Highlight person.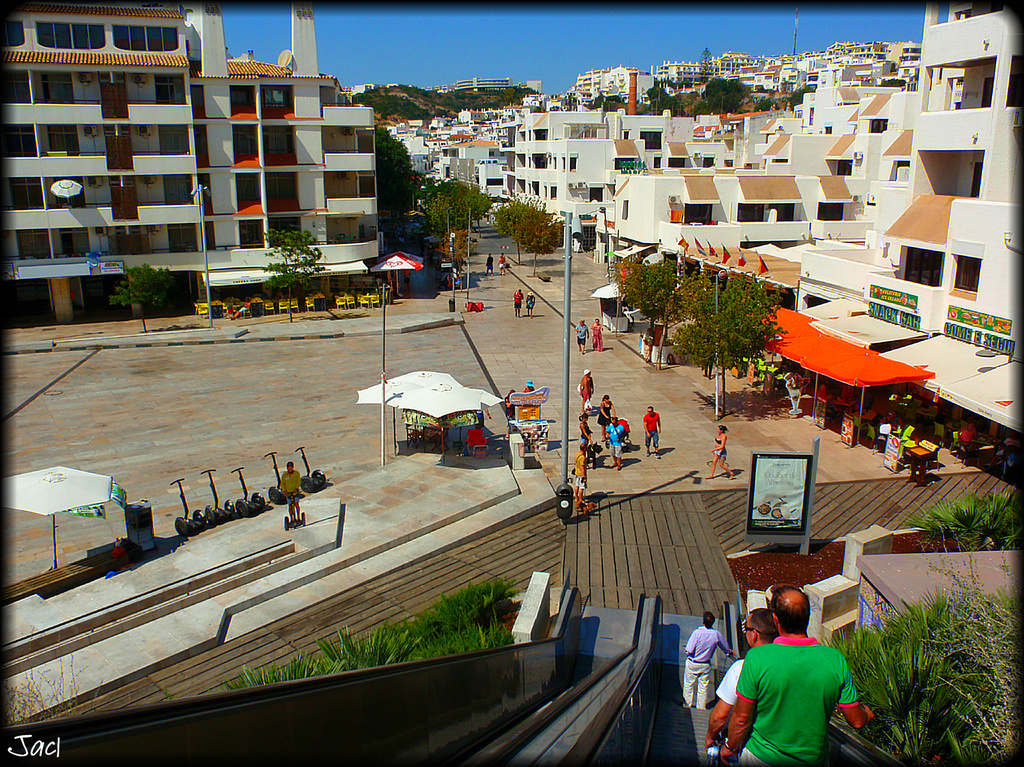
Highlighted region: [703, 608, 782, 757].
